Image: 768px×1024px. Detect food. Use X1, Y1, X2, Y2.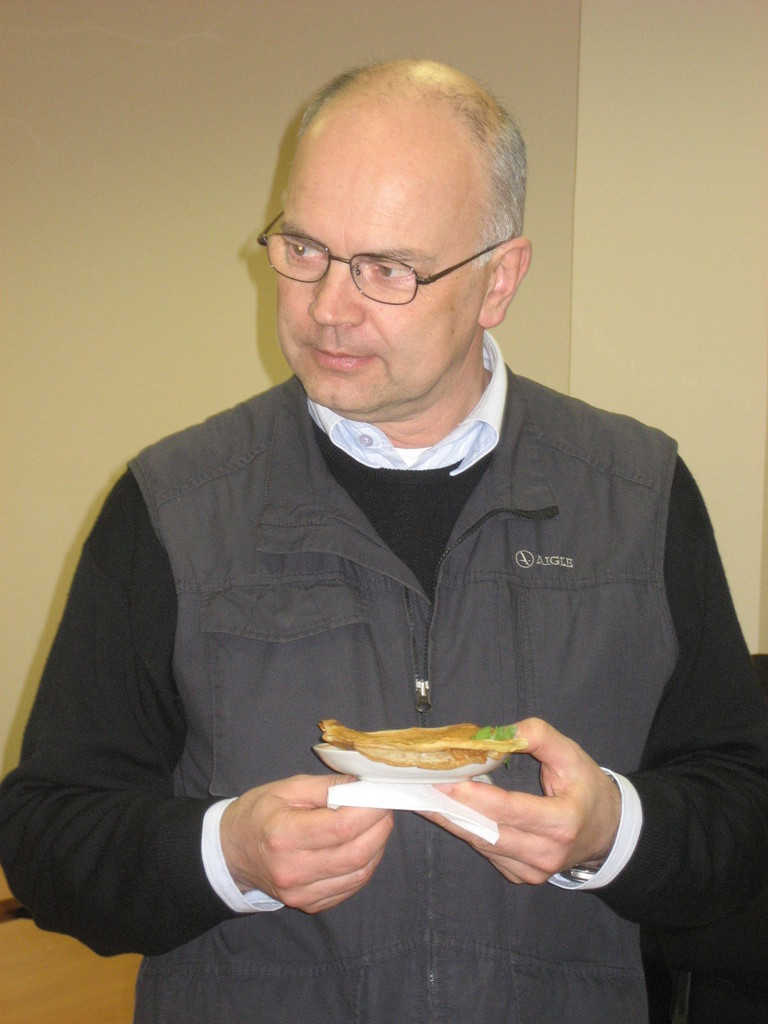
306, 711, 575, 820.
